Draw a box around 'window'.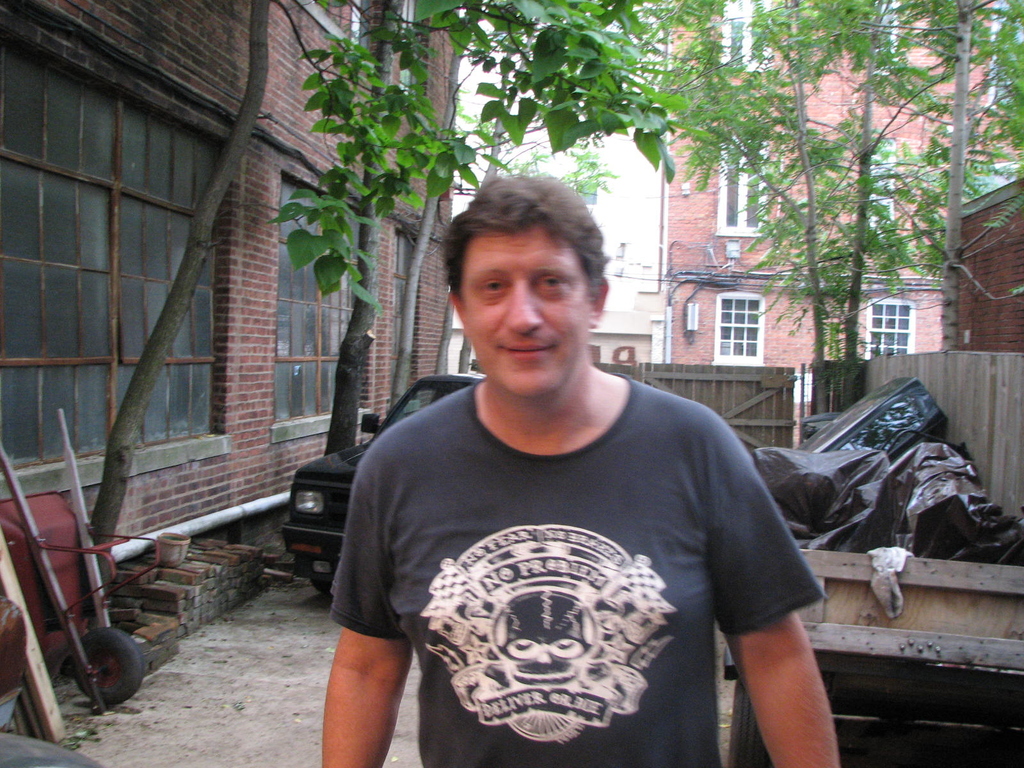
detection(867, 302, 914, 363).
